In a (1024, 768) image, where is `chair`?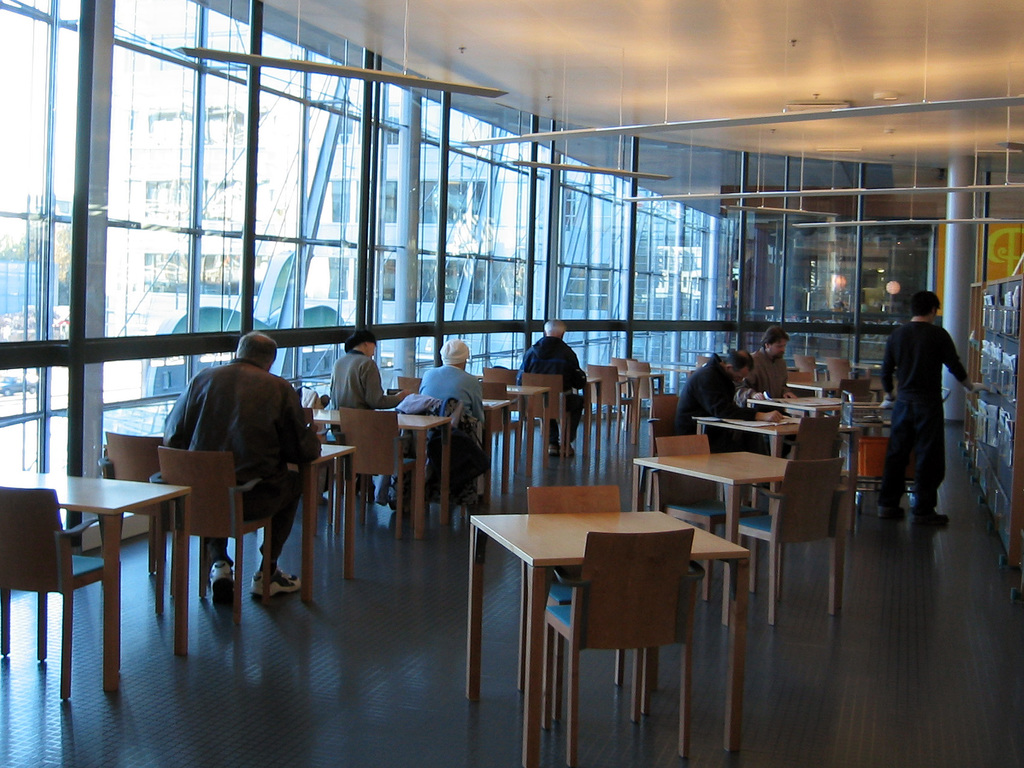
{"left": 328, "top": 404, "right": 420, "bottom": 538}.
